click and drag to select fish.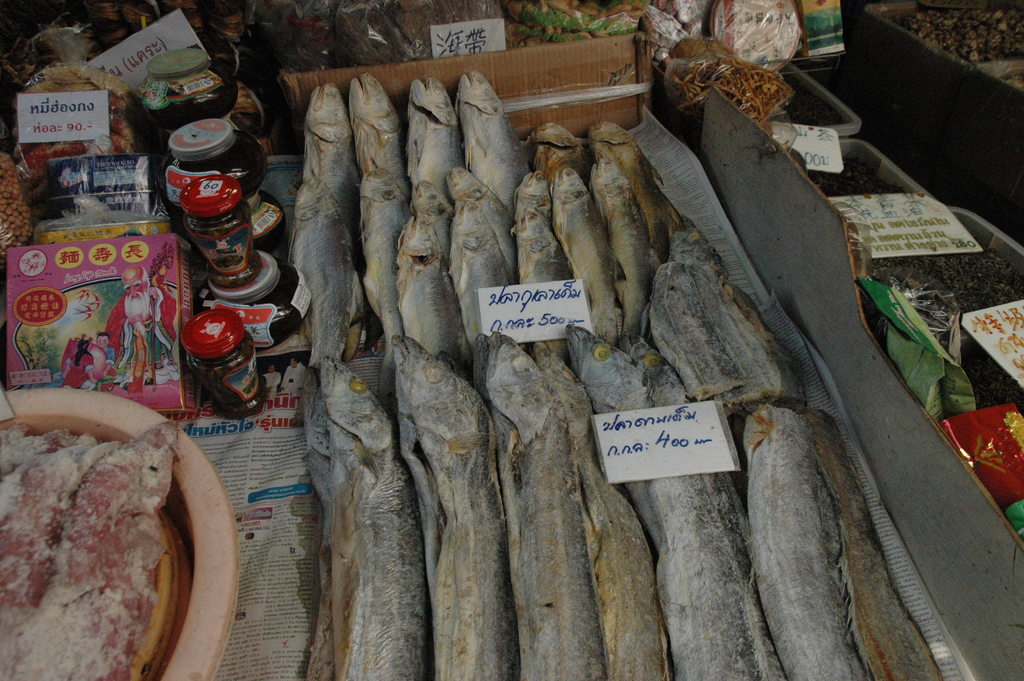
Selection: Rect(283, 63, 371, 416).
